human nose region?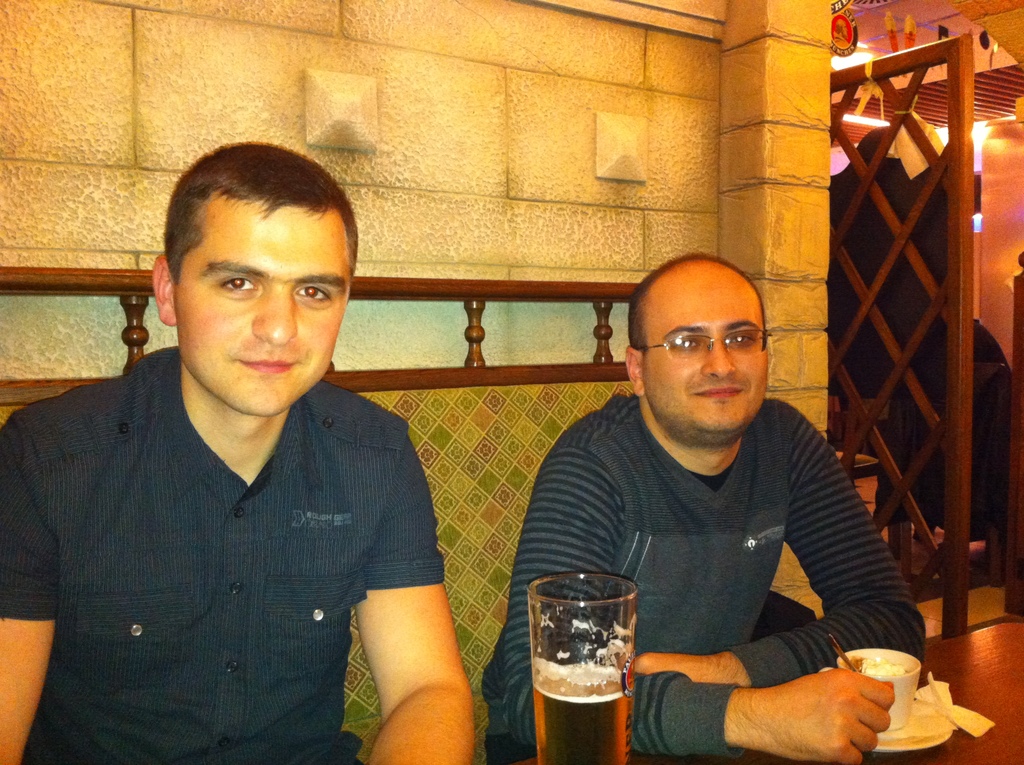
252, 290, 298, 347
